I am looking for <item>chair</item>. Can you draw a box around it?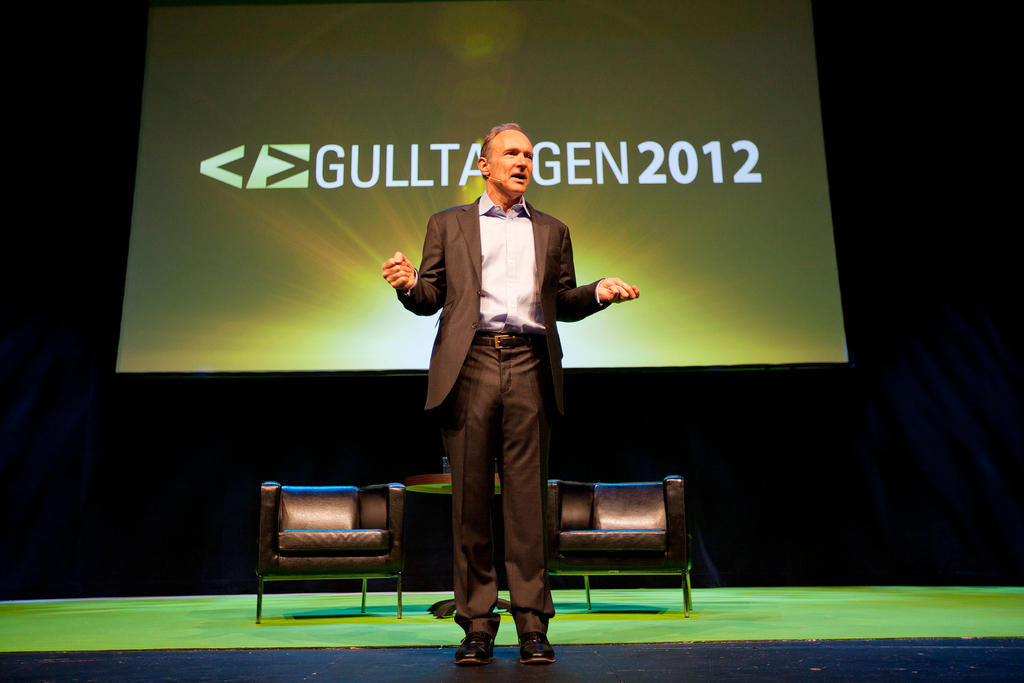
Sure, the bounding box is [243, 470, 431, 601].
